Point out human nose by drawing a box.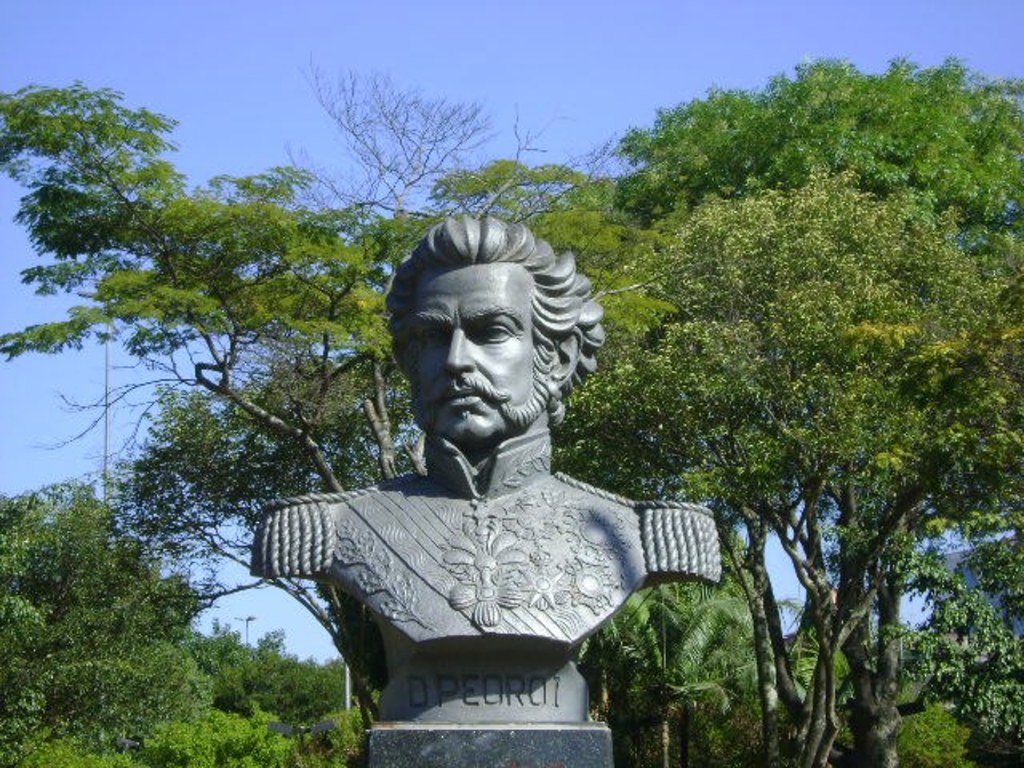
pyautogui.locateOnScreen(445, 328, 475, 374).
